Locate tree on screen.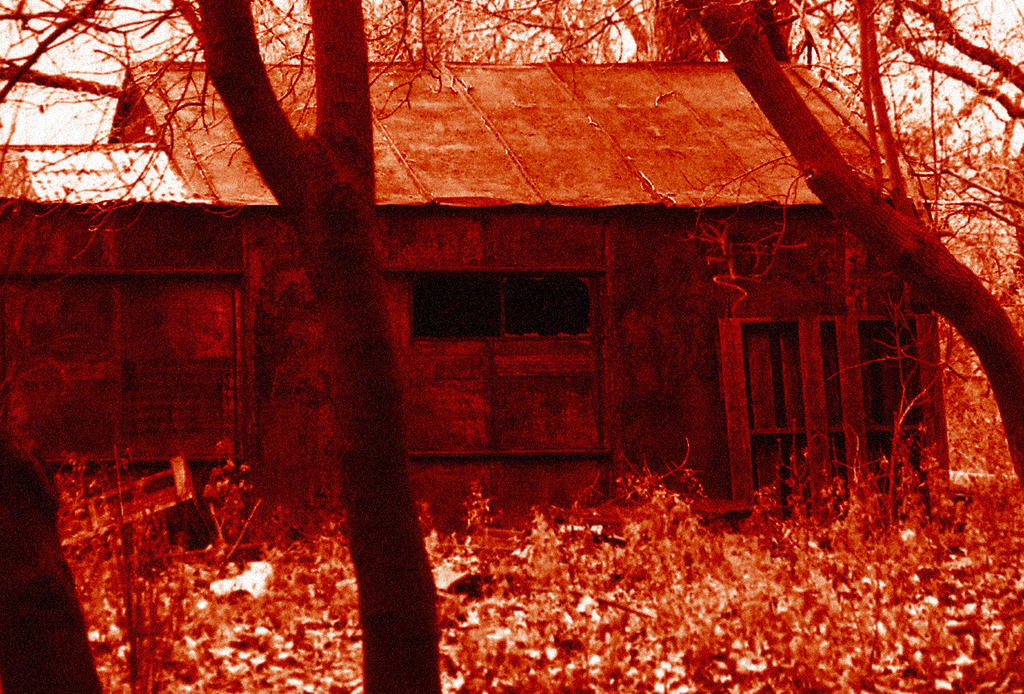
On screen at BBox(0, 0, 190, 324).
